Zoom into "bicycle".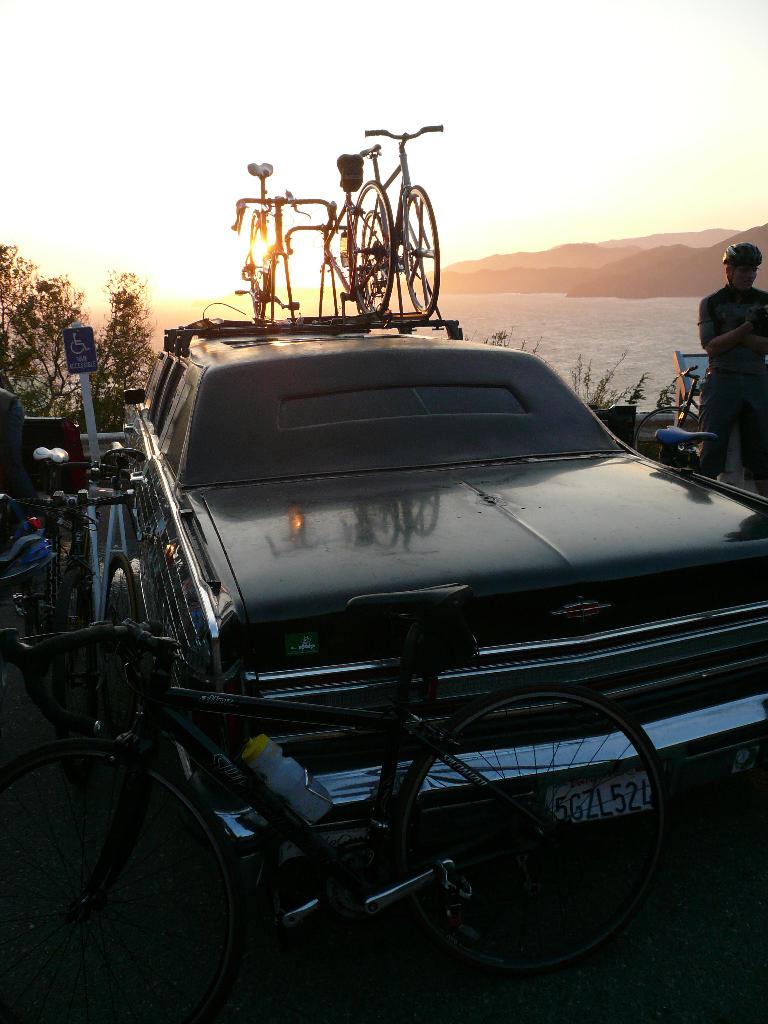
Zoom target: <box>343,122,460,313</box>.
